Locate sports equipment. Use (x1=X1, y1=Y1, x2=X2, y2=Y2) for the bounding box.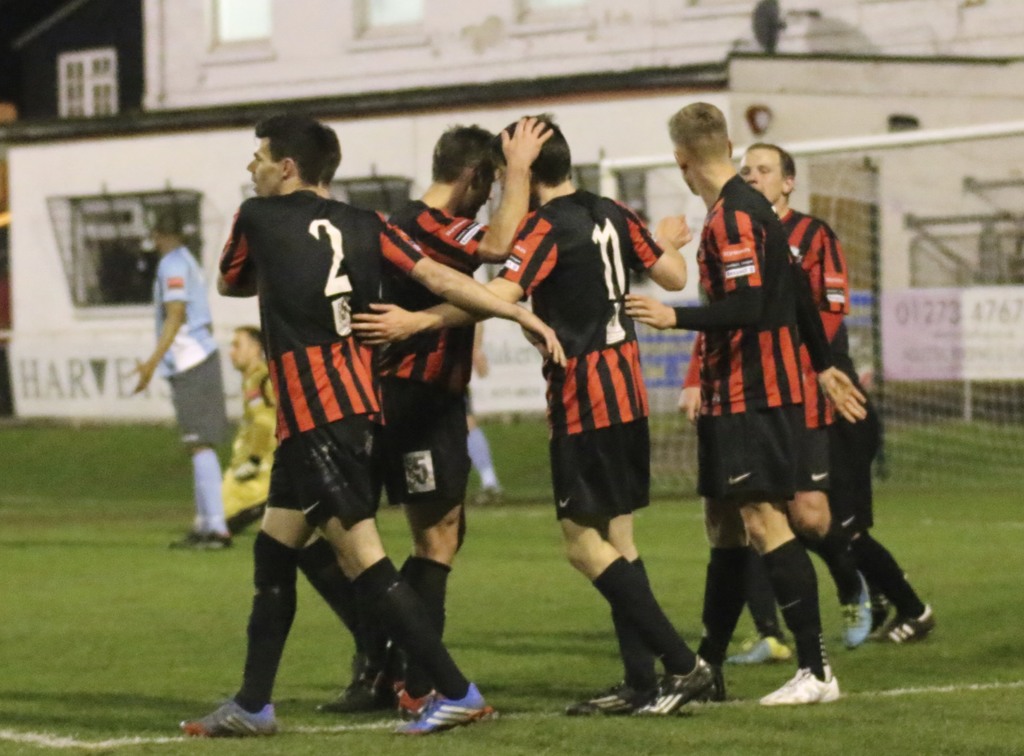
(x1=182, y1=695, x2=279, y2=734).
